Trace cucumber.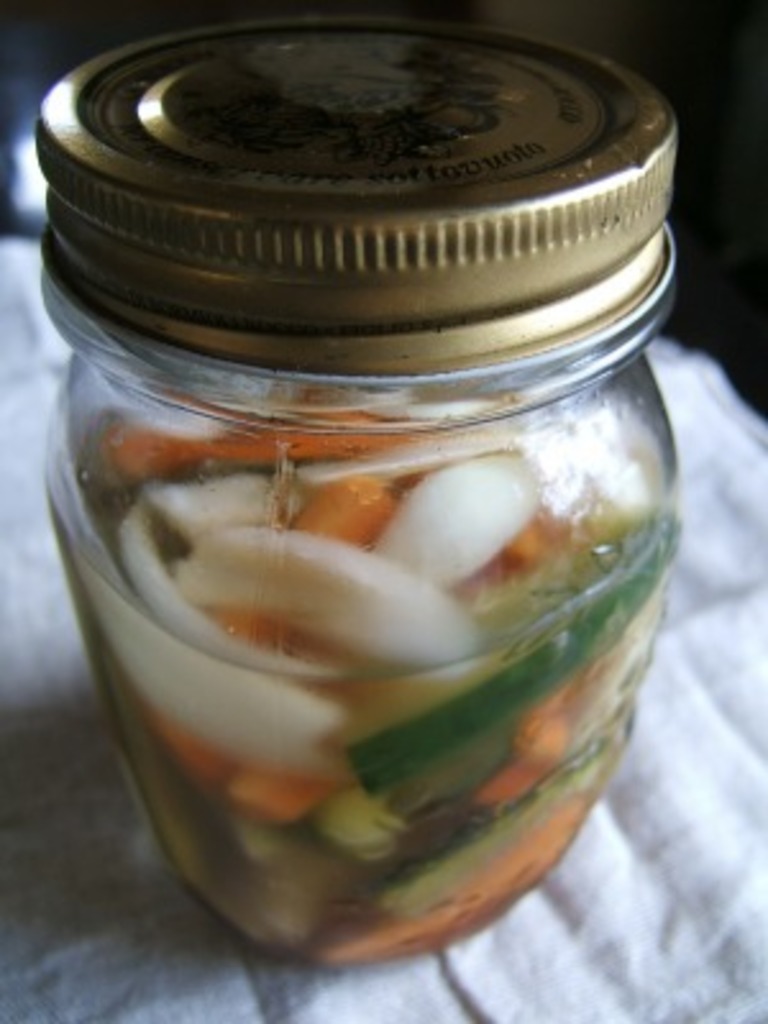
Traced to locate(340, 504, 681, 799).
